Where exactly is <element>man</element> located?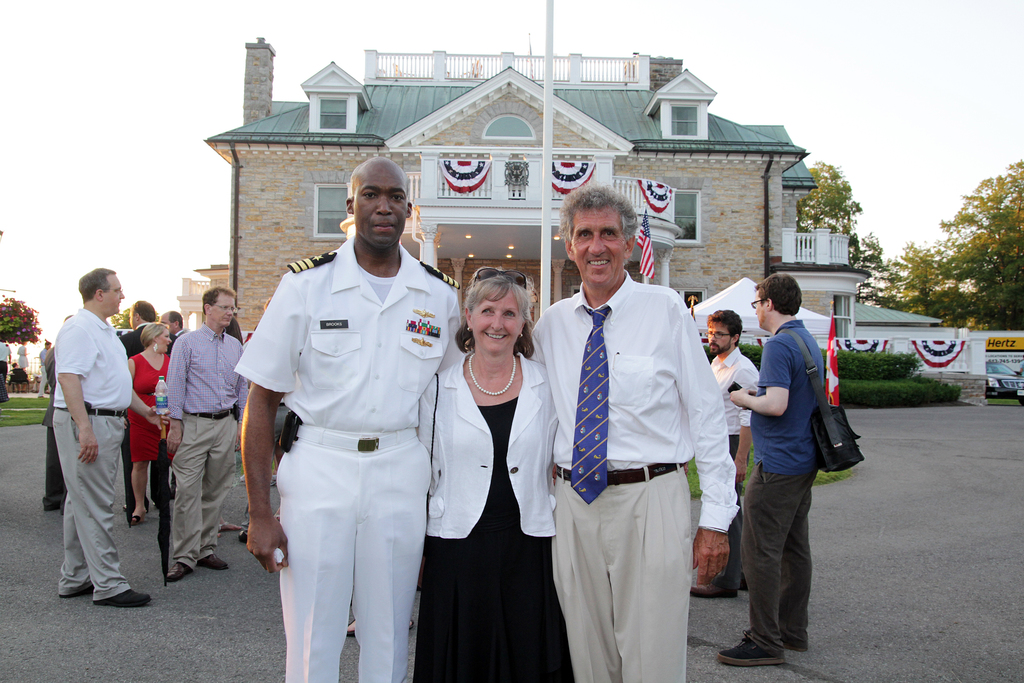
Its bounding box is (left=0, top=339, right=12, bottom=399).
